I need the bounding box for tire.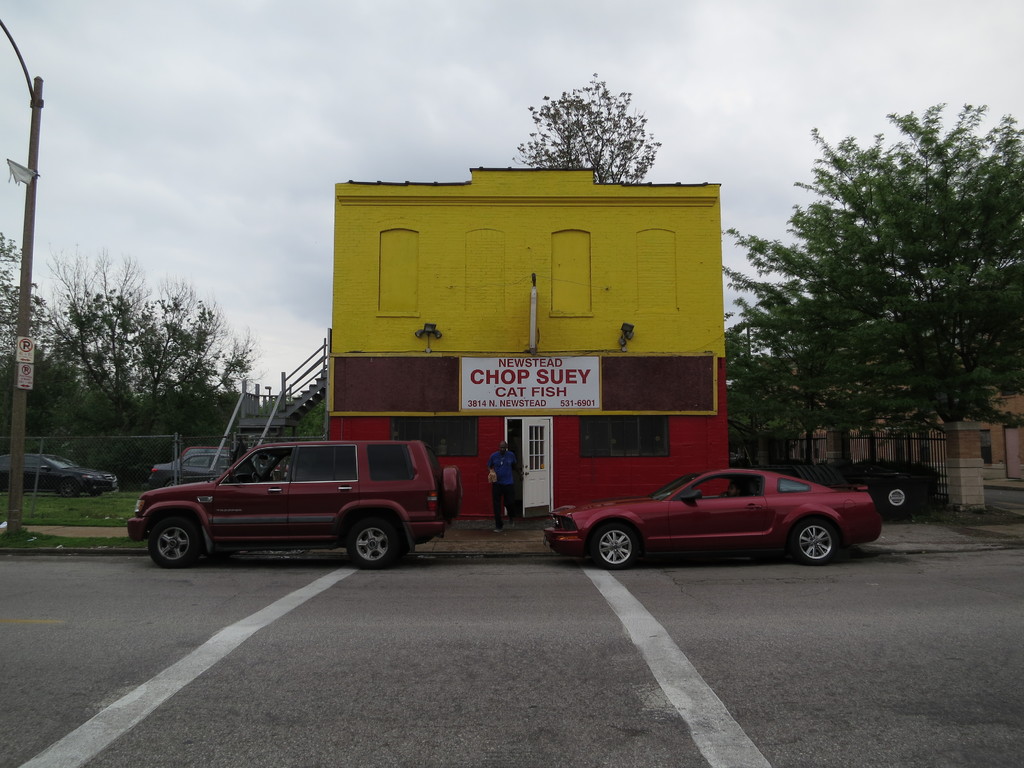
Here it is: [146, 507, 206, 579].
